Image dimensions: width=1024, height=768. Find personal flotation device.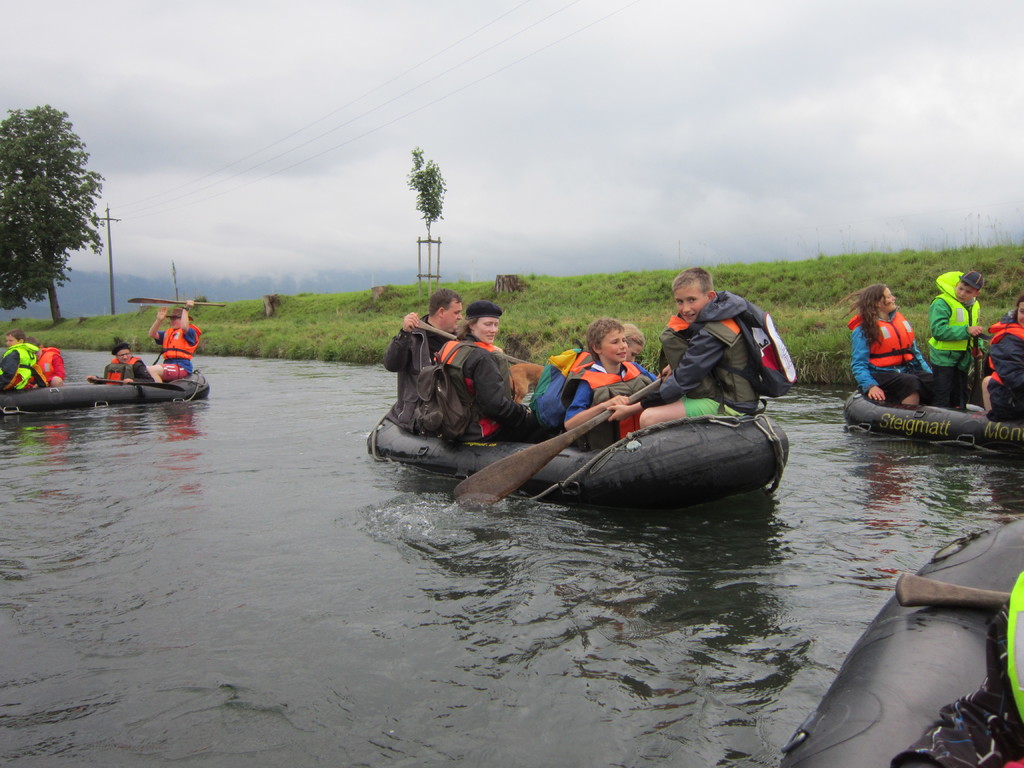
detection(920, 268, 989, 344).
